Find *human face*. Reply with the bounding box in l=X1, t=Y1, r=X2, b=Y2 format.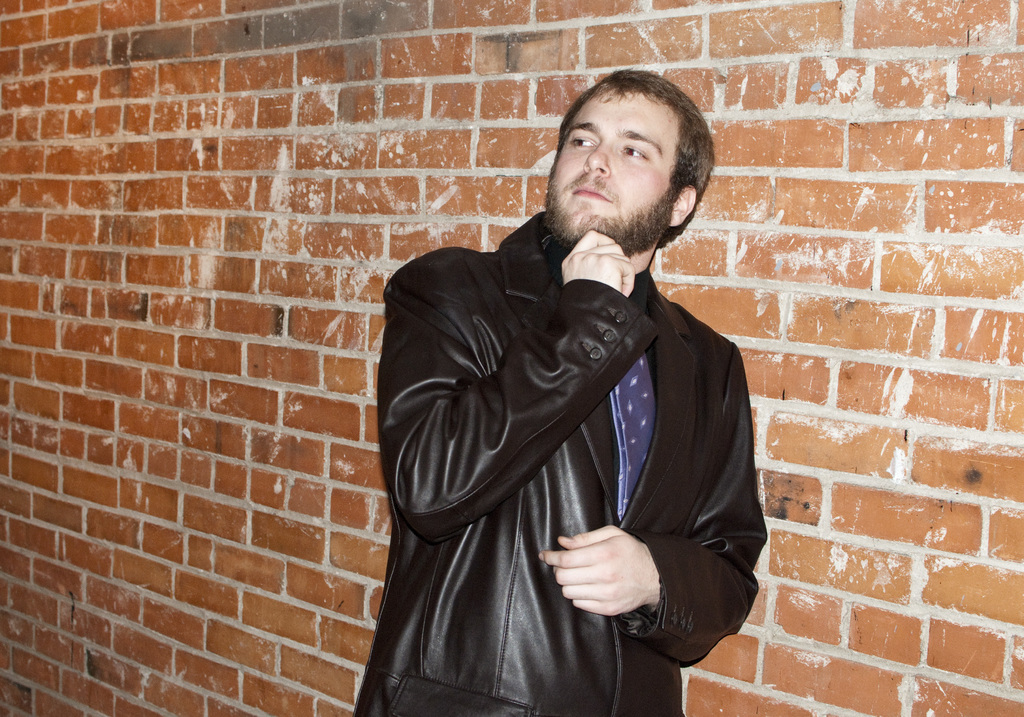
l=548, t=94, r=676, b=260.
